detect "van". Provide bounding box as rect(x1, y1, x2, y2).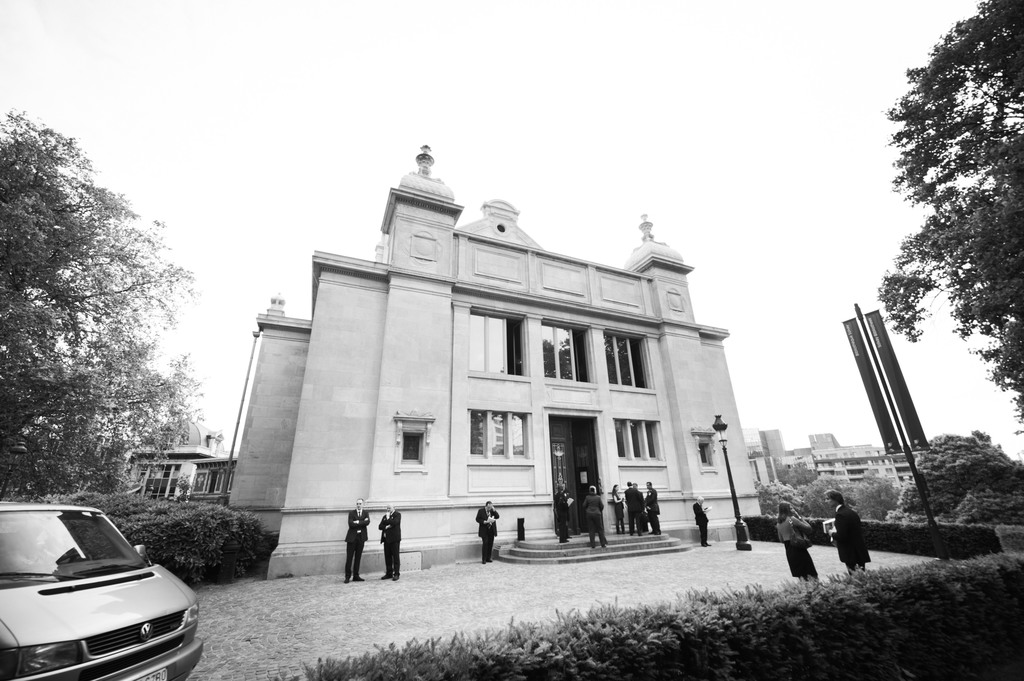
rect(0, 499, 204, 680).
